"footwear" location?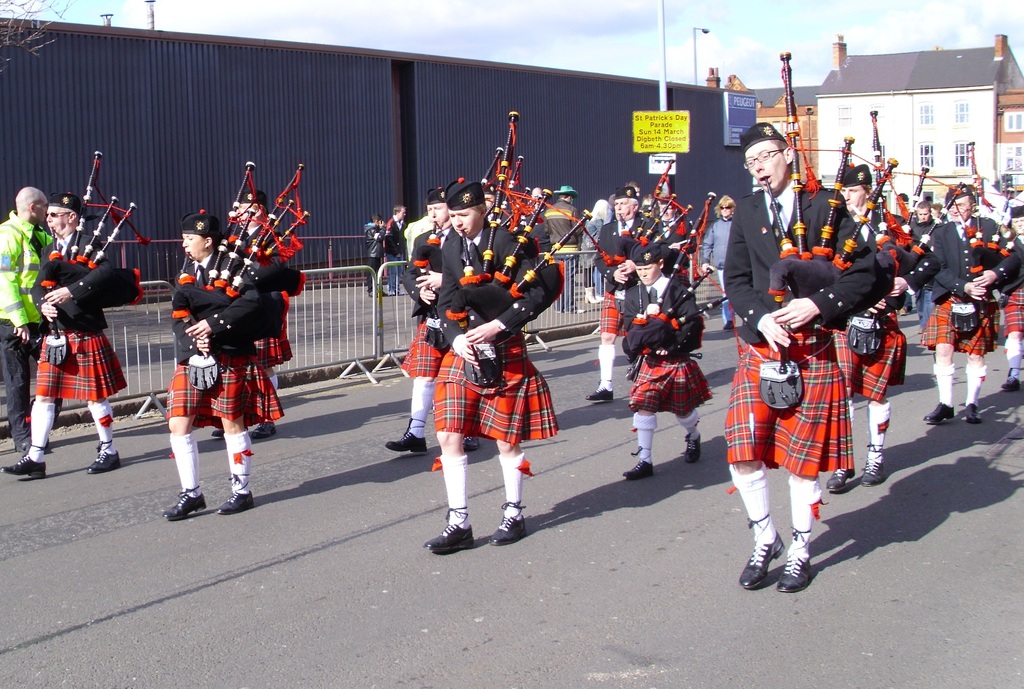
<box>465,435,482,452</box>
